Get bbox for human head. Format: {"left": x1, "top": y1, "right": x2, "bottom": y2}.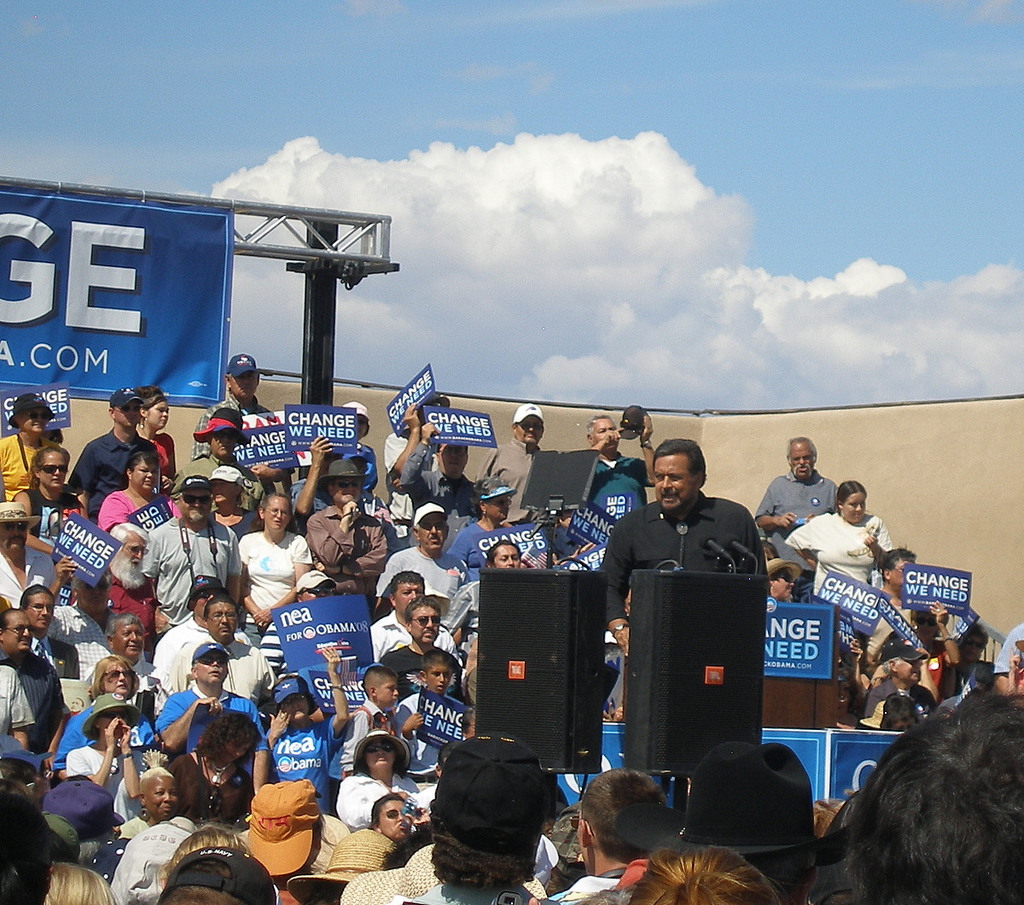
{"left": 871, "top": 659, "right": 890, "bottom": 687}.
